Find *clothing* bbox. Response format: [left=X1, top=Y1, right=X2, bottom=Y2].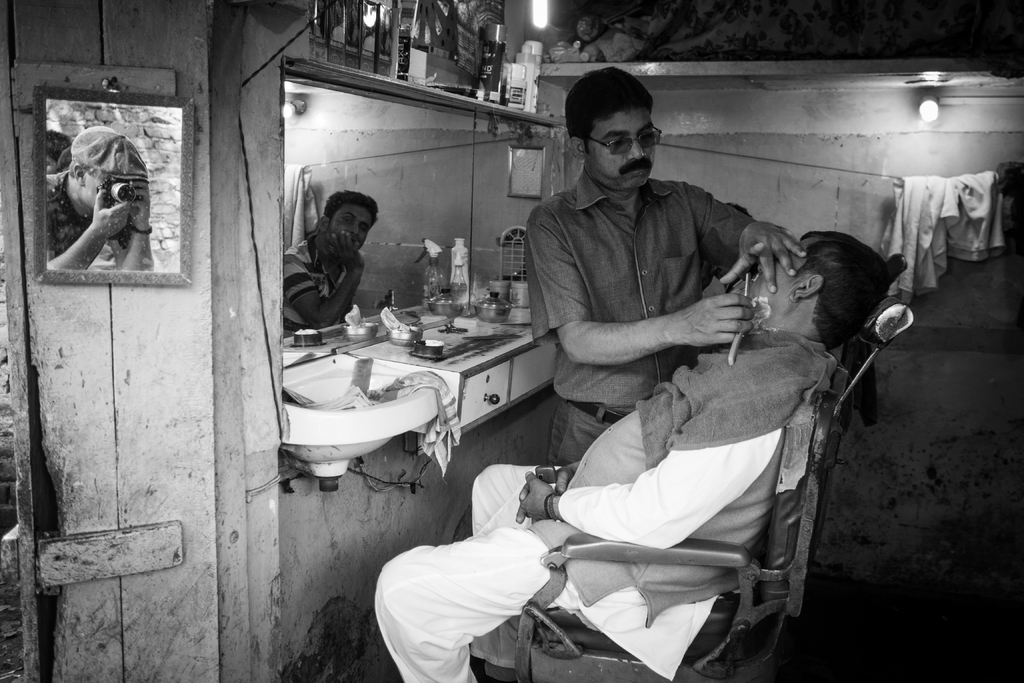
[left=43, top=163, right=106, bottom=268].
